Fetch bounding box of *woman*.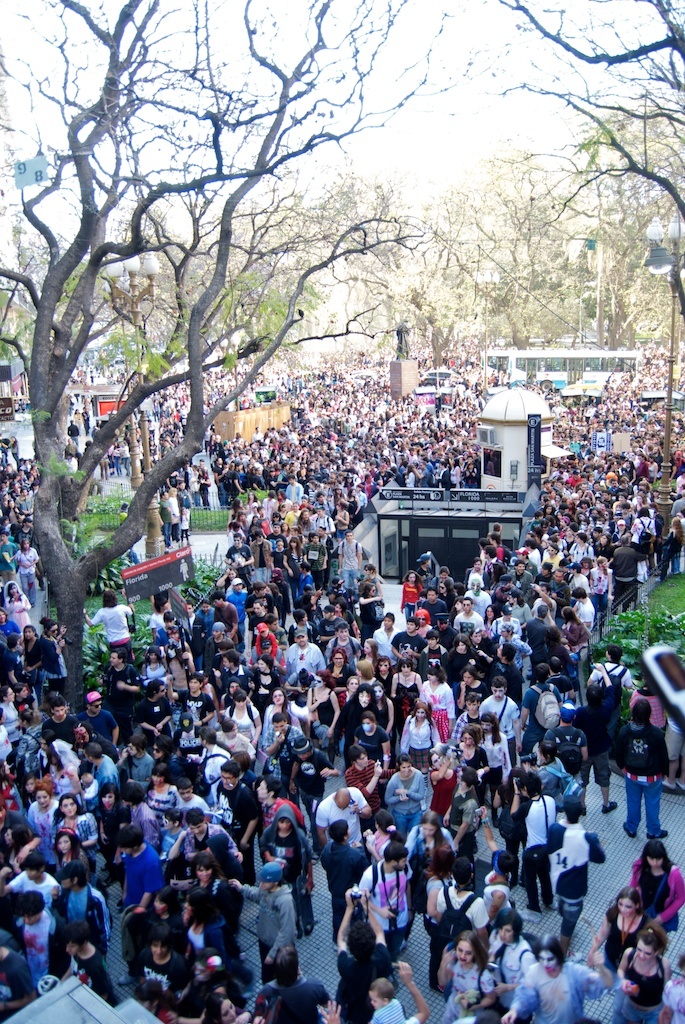
Bbox: rect(182, 888, 227, 984).
